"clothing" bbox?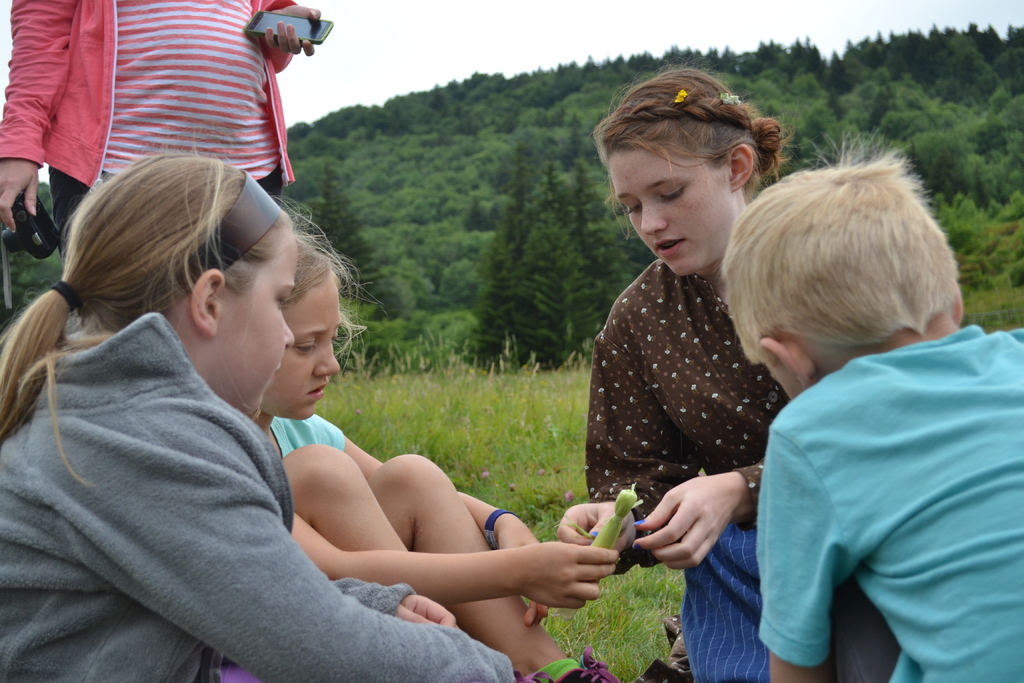
0, 0, 292, 270
